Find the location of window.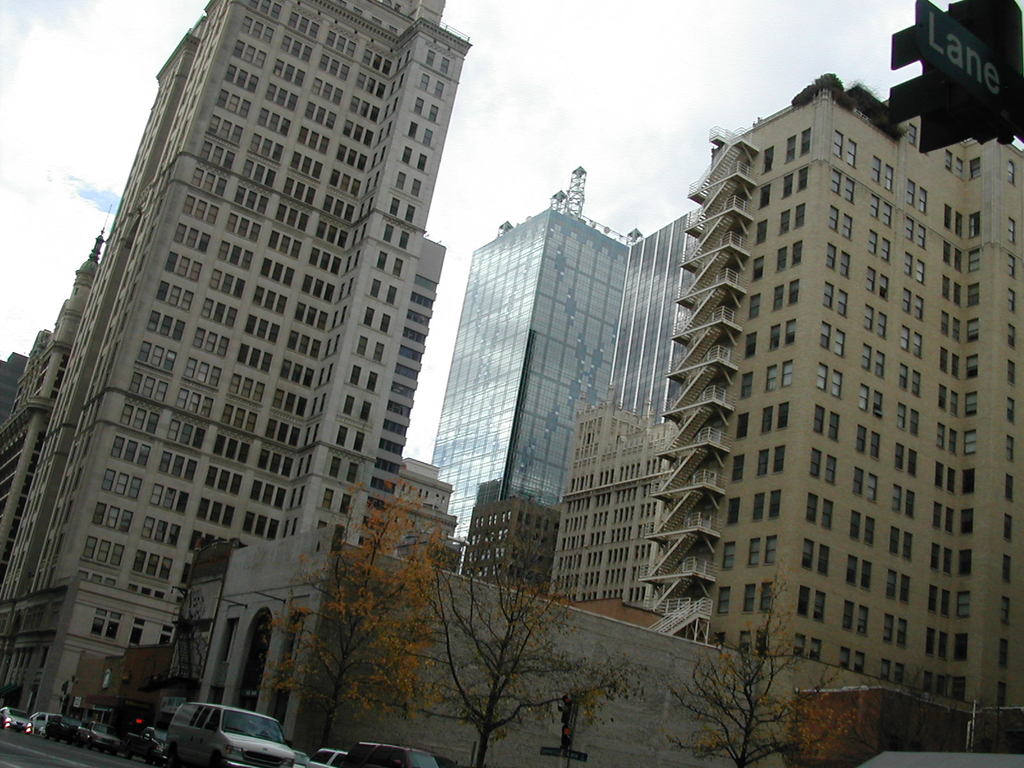
Location: 1006/359/1019/392.
